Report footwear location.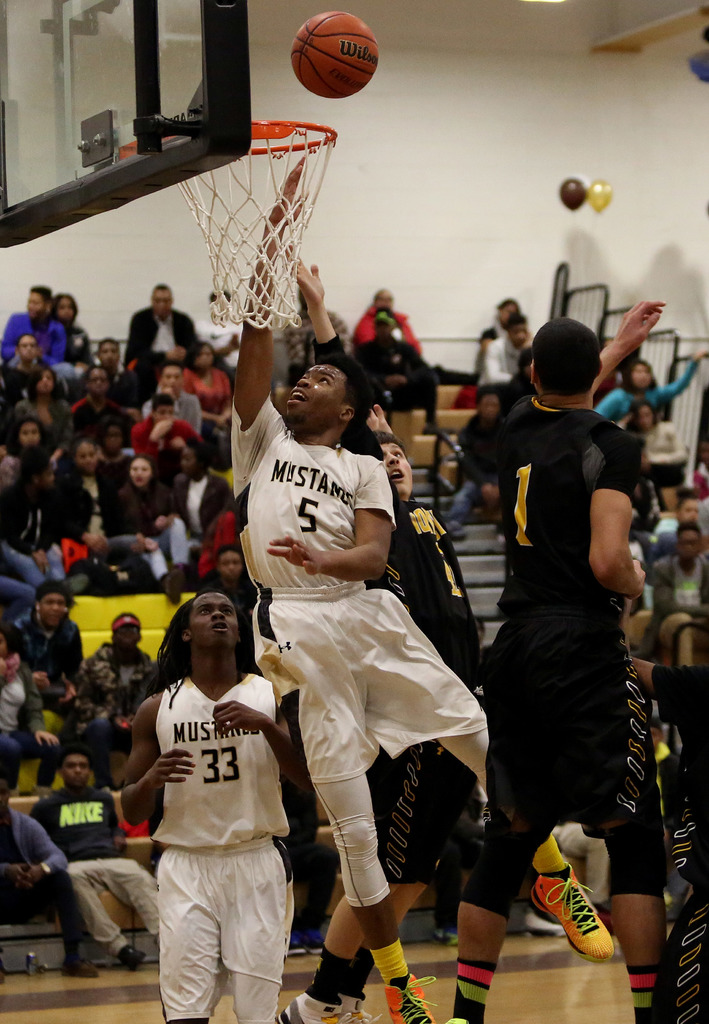
Report: (x1=427, y1=927, x2=459, y2=947).
